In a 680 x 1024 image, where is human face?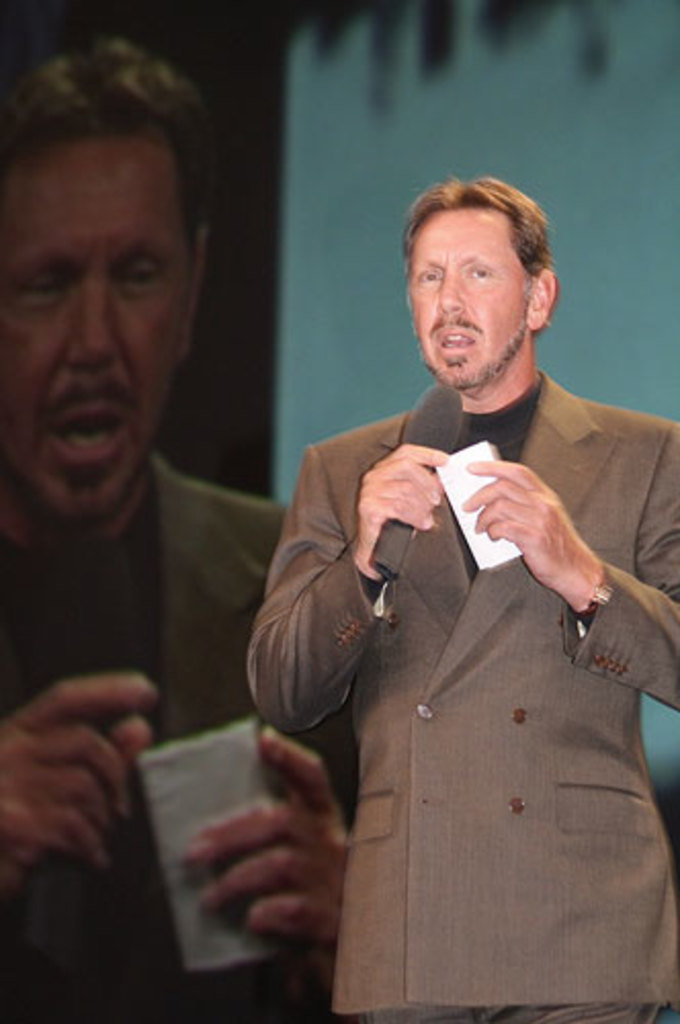
bbox(412, 201, 535, 385).
